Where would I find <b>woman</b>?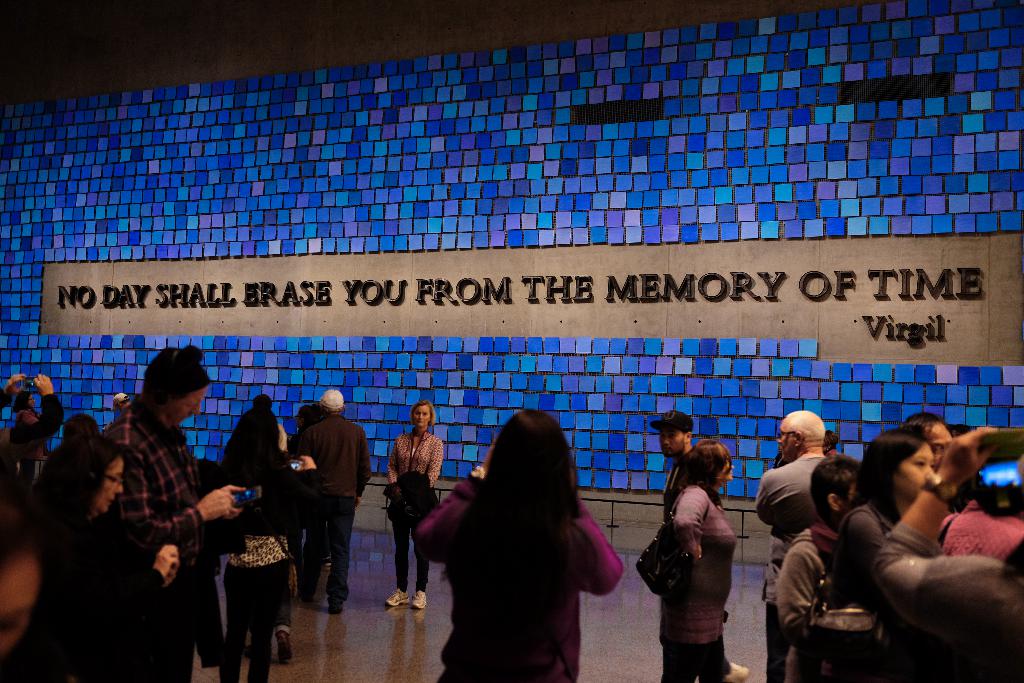
At [x1=26, y1=431, x2=180, y2=682].
